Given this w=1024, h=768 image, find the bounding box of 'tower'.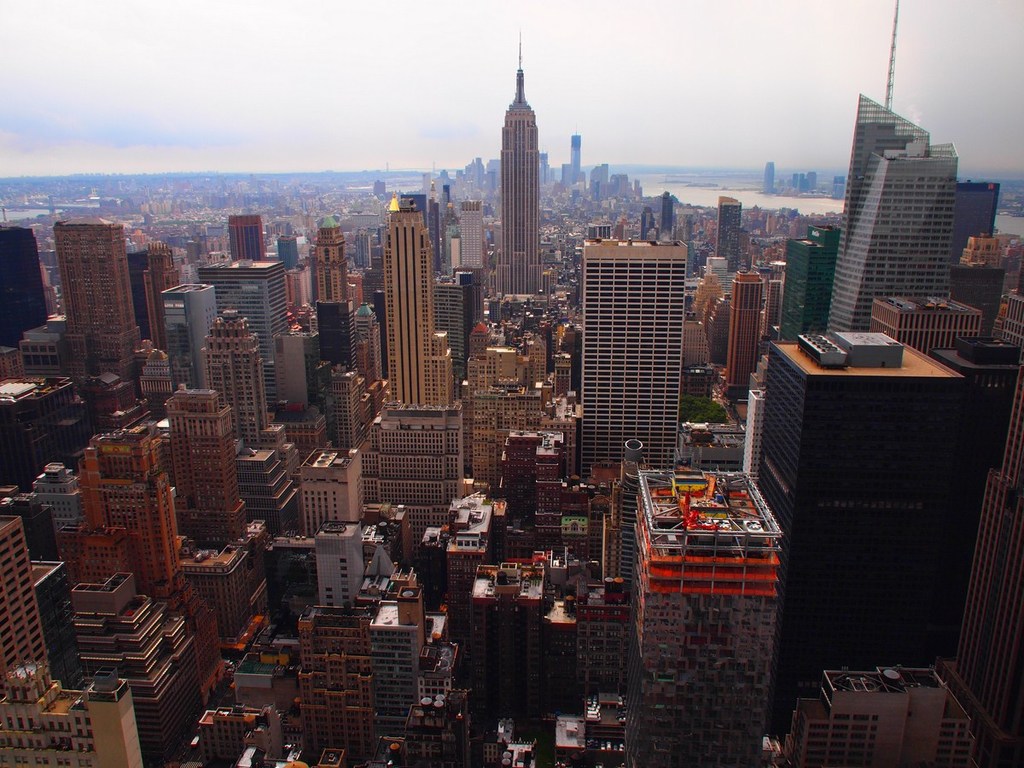
[left=727, top=268, right=765, bottom=392].
